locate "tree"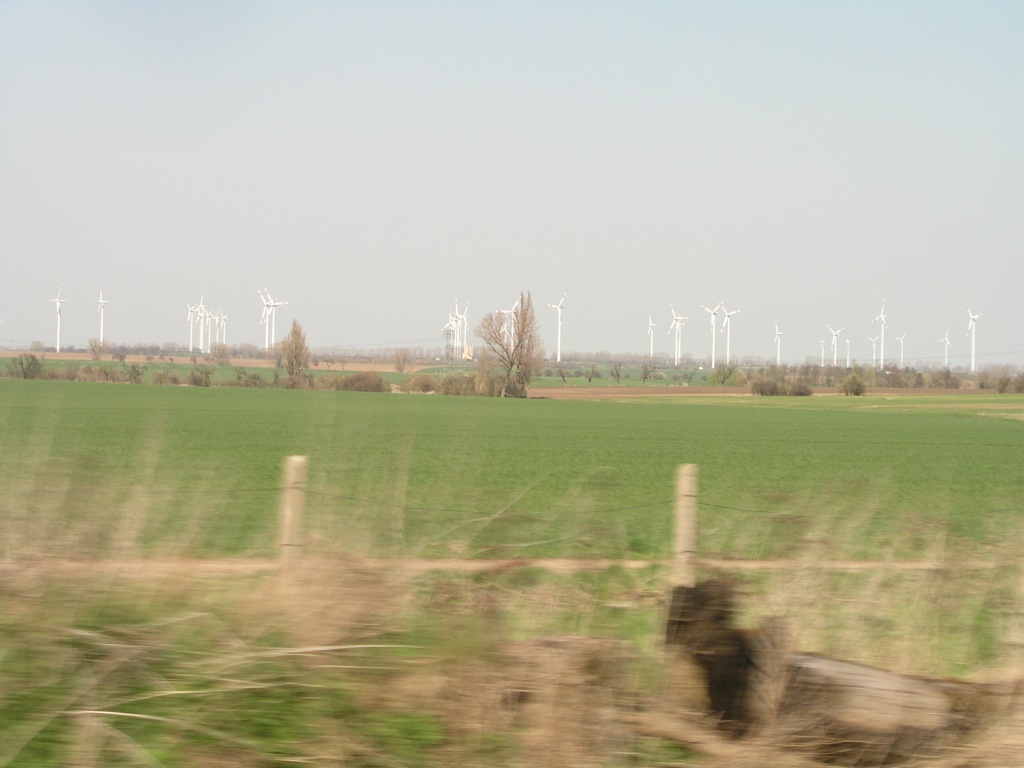
locate(282, 320, 312, 386)
